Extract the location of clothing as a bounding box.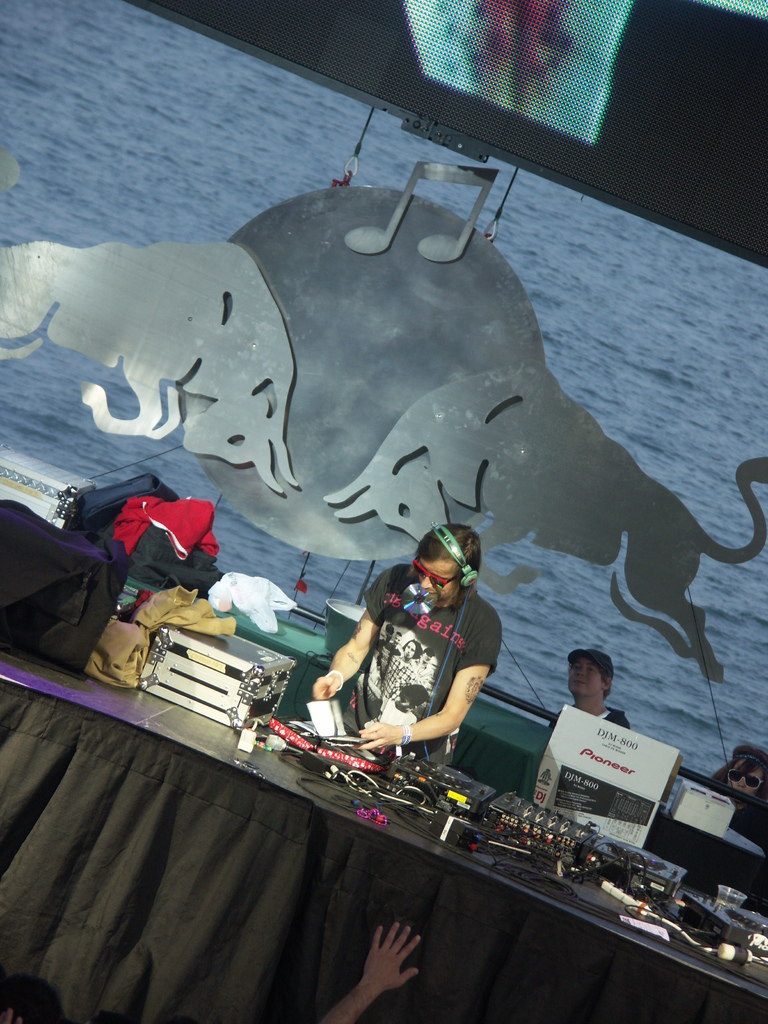
left=551, top=701, right=635, bottom=748.
